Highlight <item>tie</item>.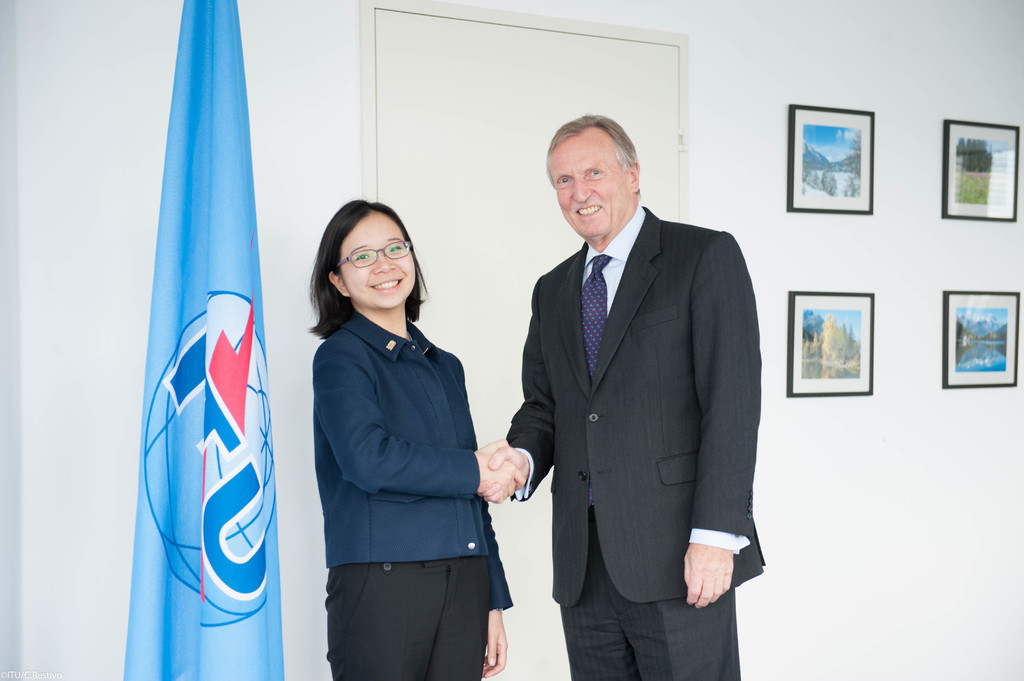
Highlighted region: box=[579, 255, 611, 506].
